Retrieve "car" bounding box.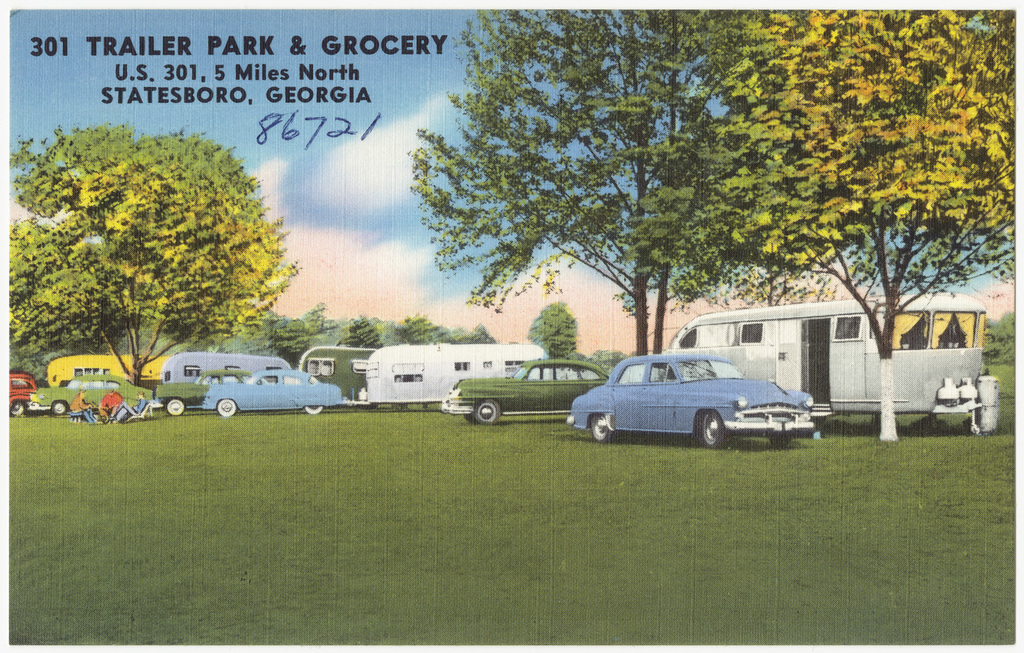
Bounding box: locate(5, 363, 49, 422).
